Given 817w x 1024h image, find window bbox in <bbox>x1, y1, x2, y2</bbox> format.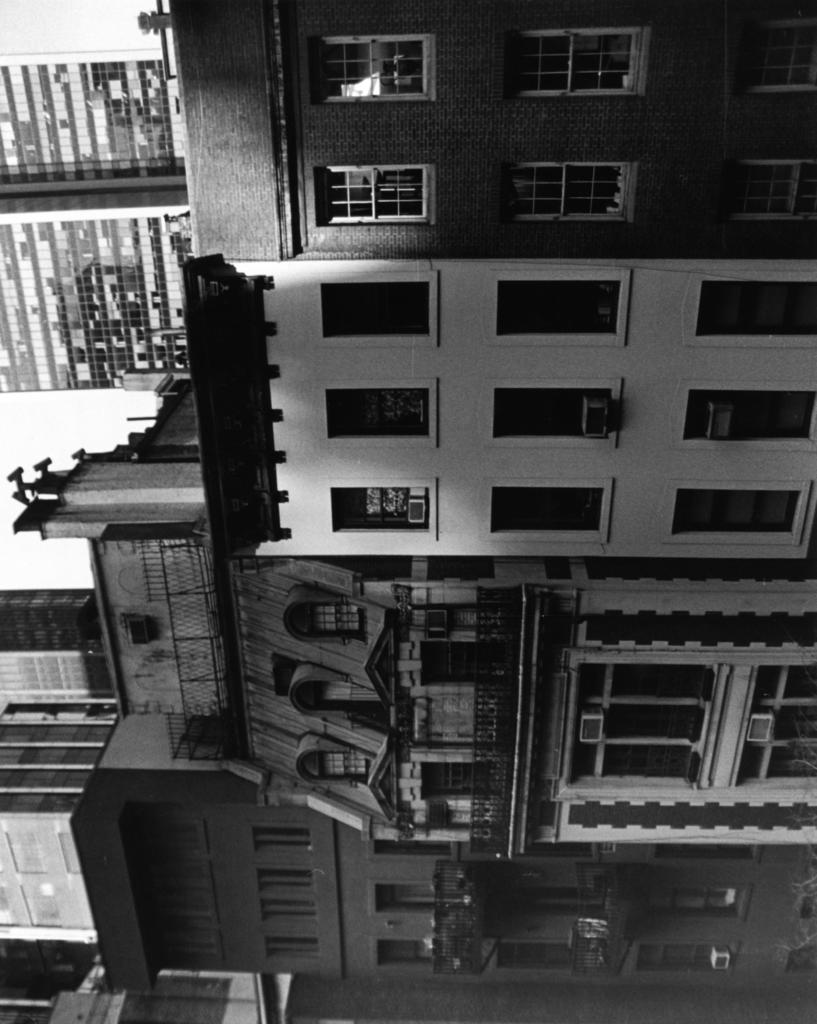
<bbox>480, 490, 601, 536</bbox>.
